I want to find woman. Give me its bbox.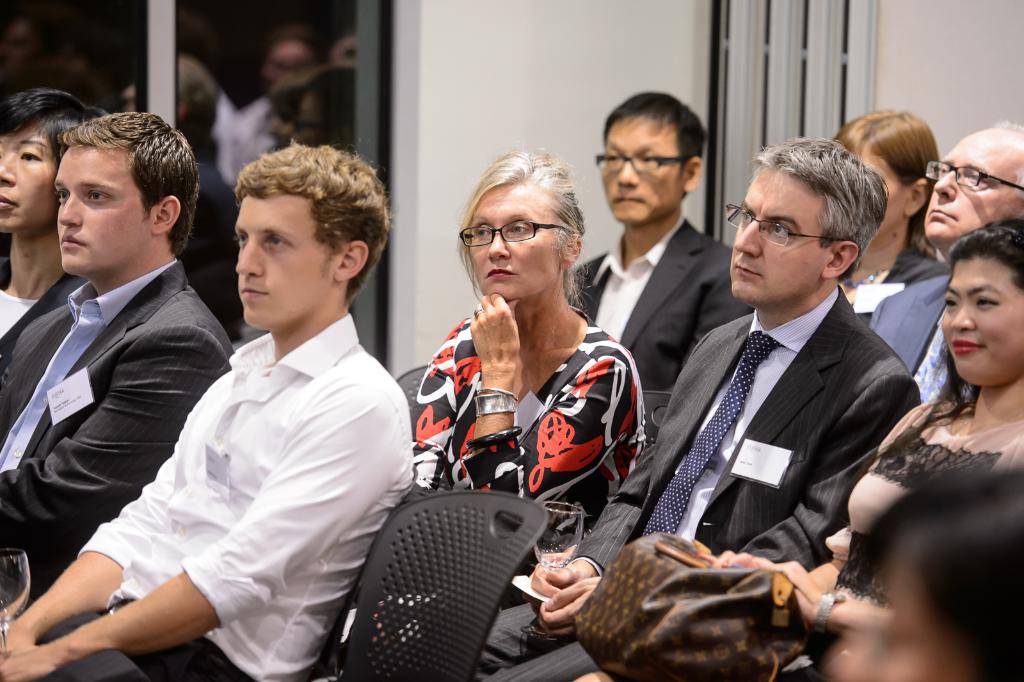
locate(694, 217, 1023, 681).
